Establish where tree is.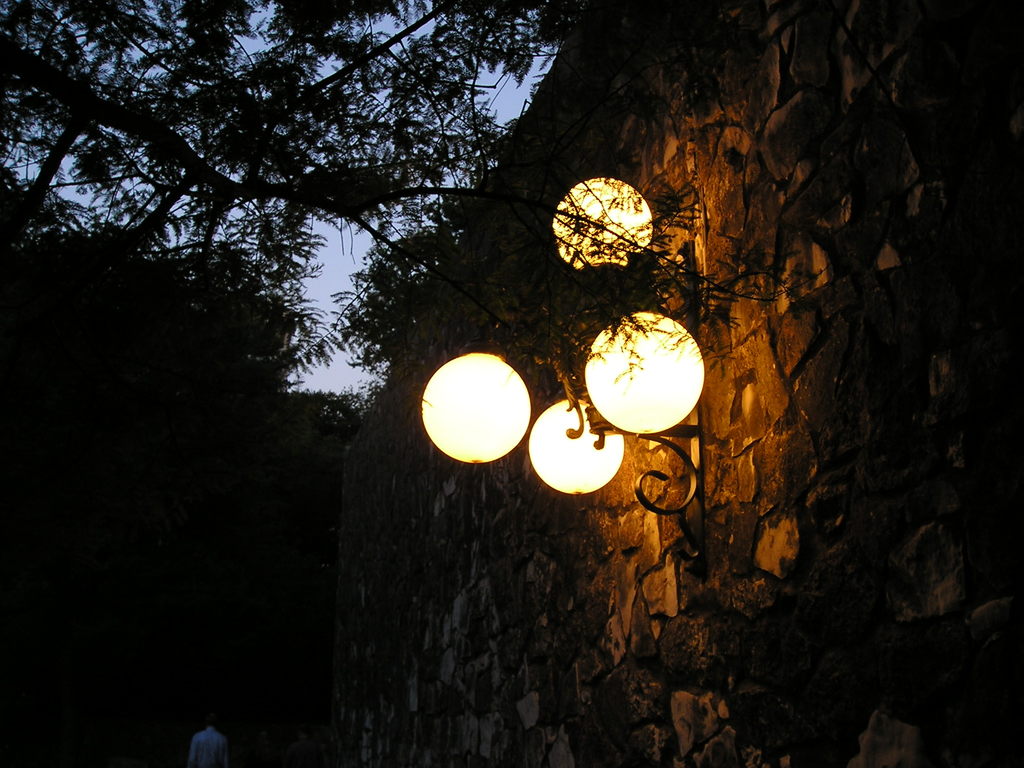
Established at (x1=0, y1=0, x2=1023, y2=767).
